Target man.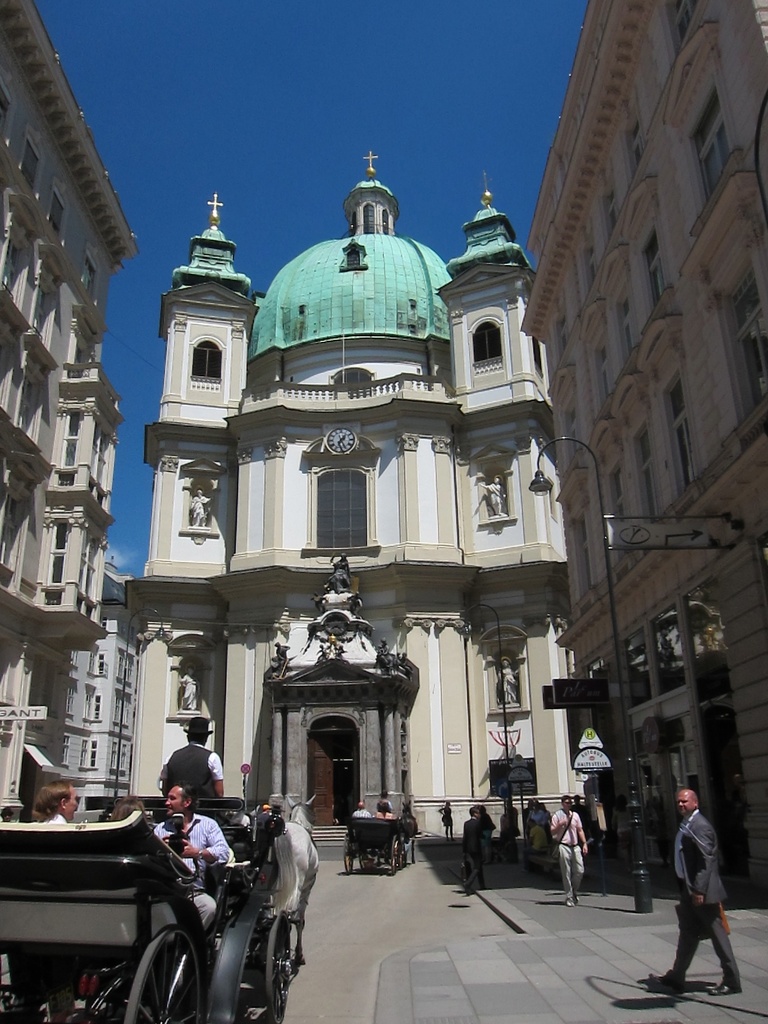
Target region: BBox(150, 783, 231, 927).
